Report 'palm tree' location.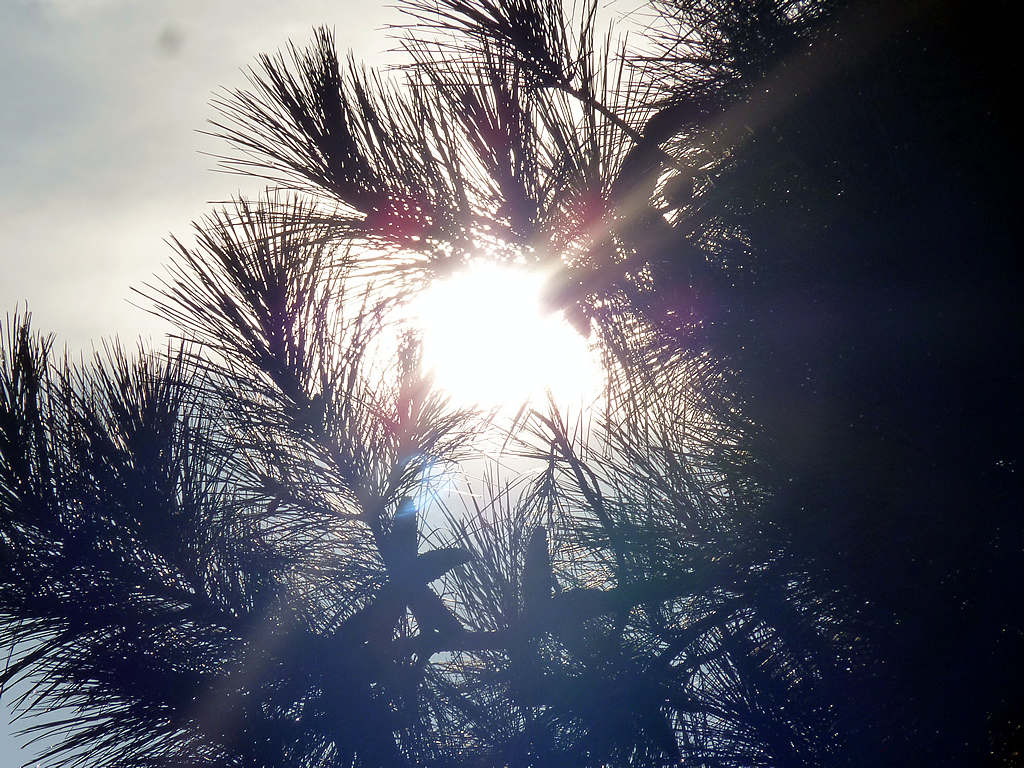
Report: [left=30, top=375, right=281, bottom=767].
